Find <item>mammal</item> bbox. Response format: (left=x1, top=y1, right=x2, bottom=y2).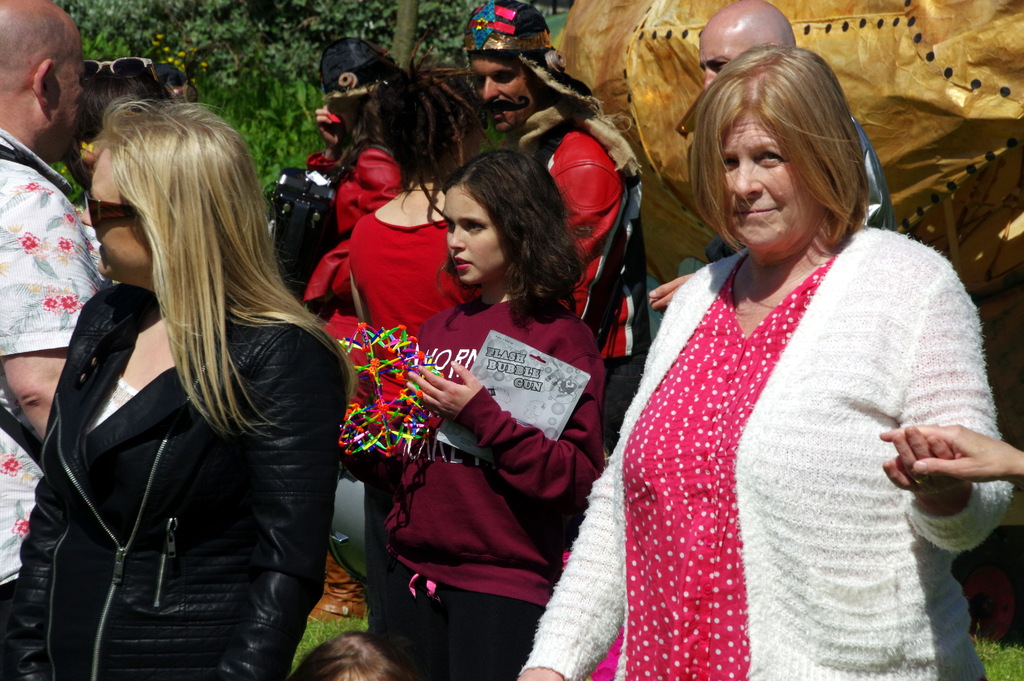
(left=65, top=57, right=195, bottom=288).
